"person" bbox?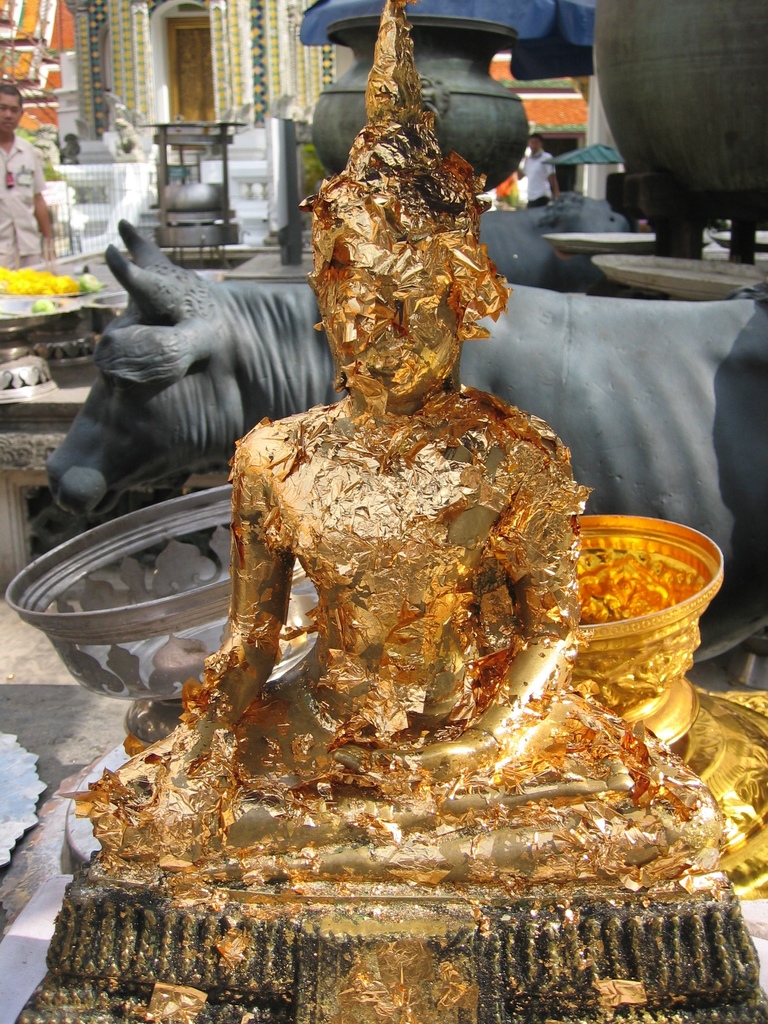
pyautogui.locateOnScreen(93, 0, 723, 884)
